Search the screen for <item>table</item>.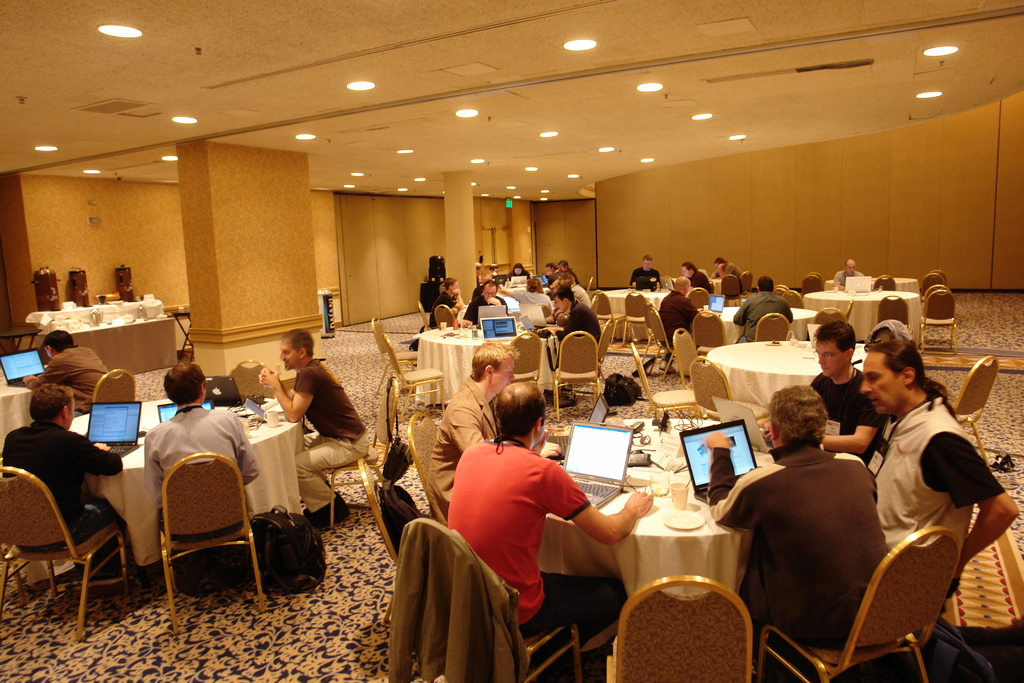
Found at {"left": 703, "top": 305, "right": 819, "bottom": 348}.
